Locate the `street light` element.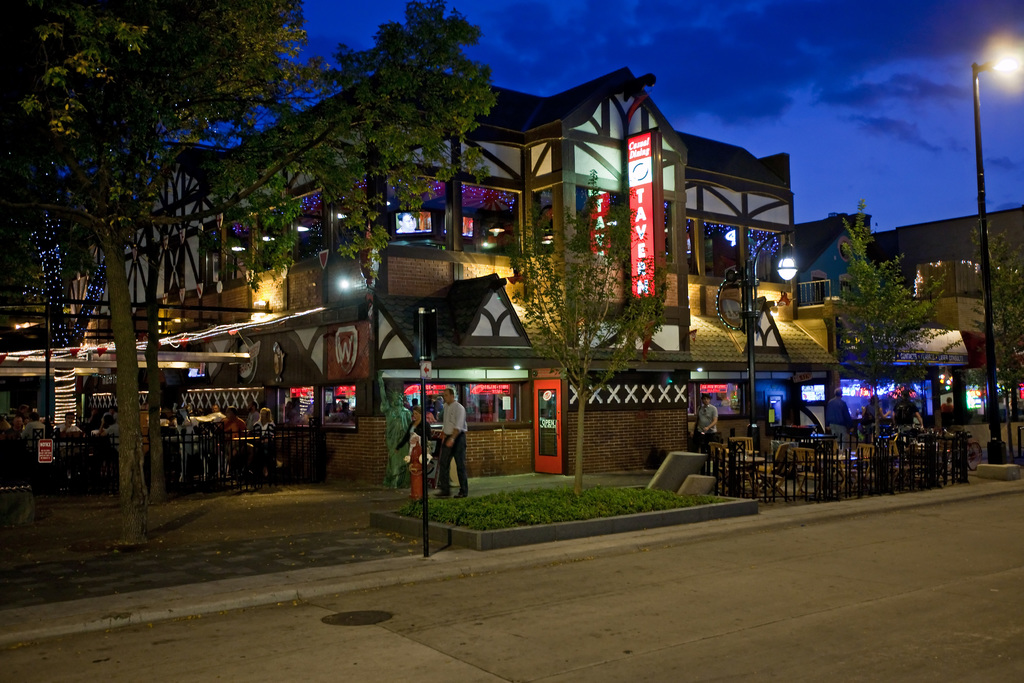
Element bbox: (741,229,799,439).
